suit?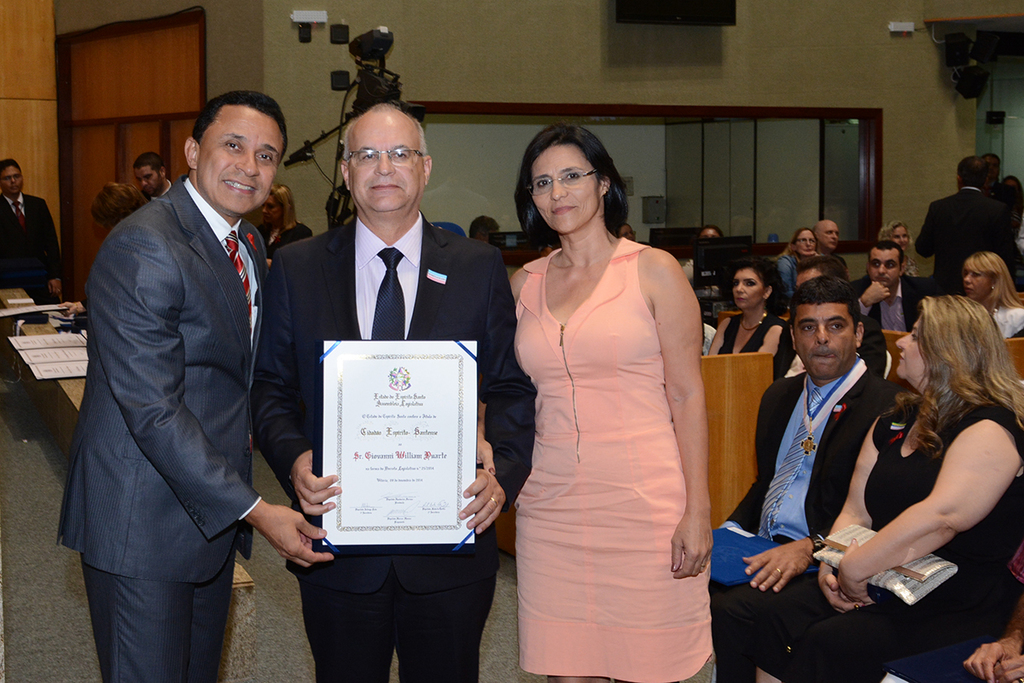
bbox=(852, 276, 954, 330)
